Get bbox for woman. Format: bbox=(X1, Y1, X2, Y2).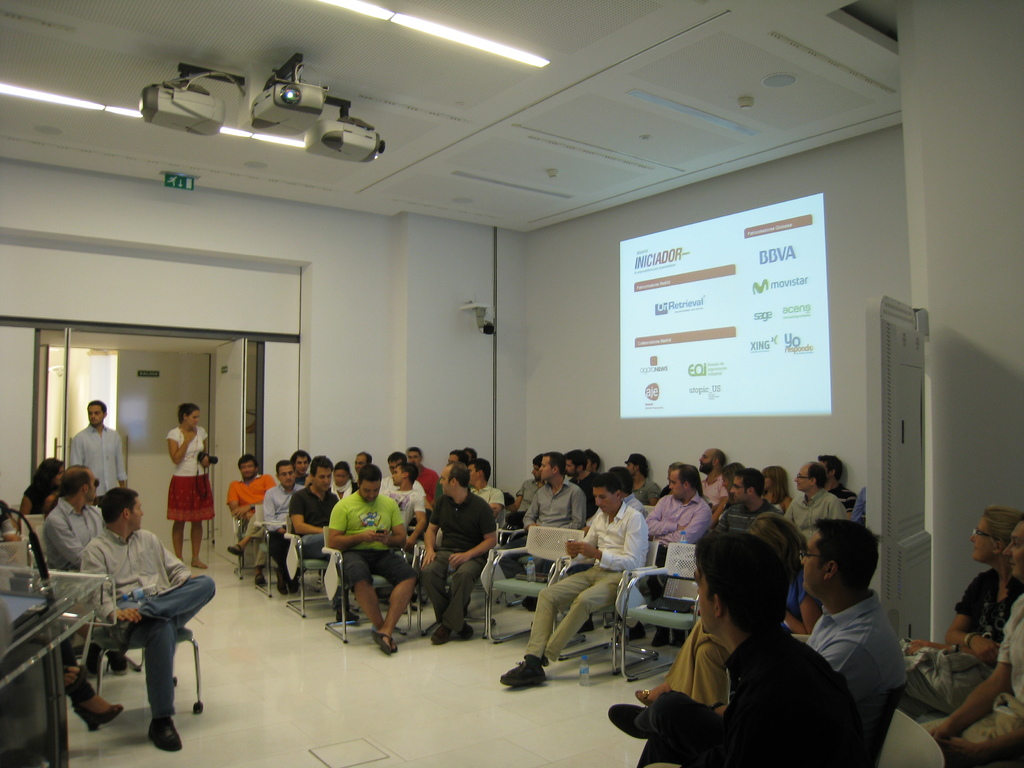
bbox=(166, 405, 212, 570).
